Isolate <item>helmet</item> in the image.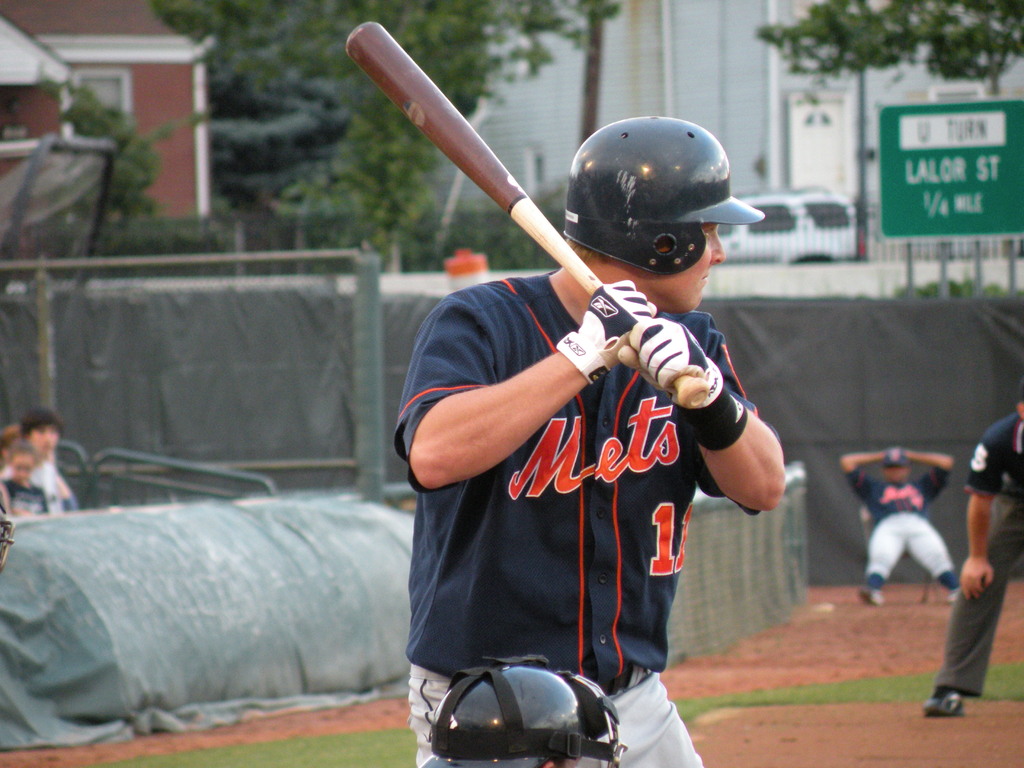
Isolated region: pyautogui.locateOnScreen(548, 120, 756, 280).
